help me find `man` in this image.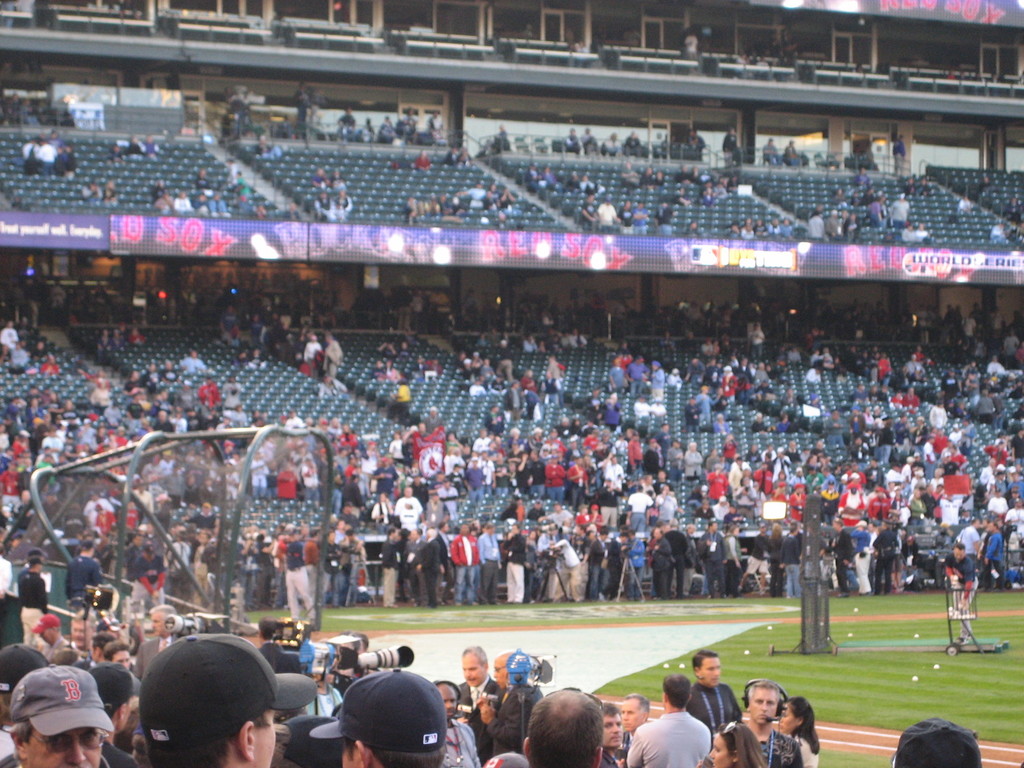
Found it: (628, 669, 712, 767).
